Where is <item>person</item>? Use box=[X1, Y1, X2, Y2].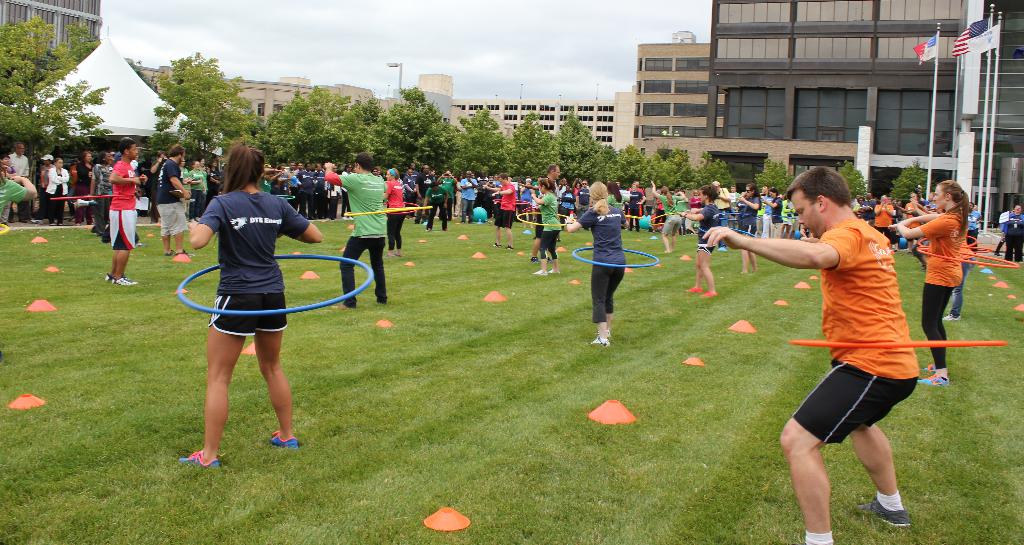
box=[454, 170, 476, 222].
